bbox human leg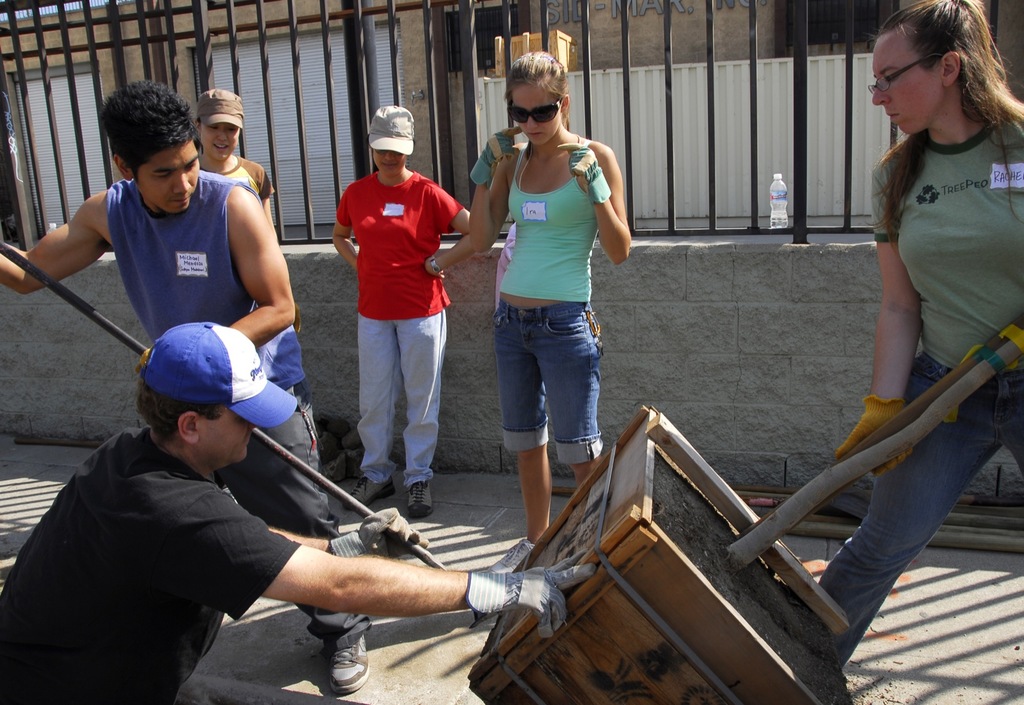
pyautogui.locateOnScreen(483, 305, 547, 571)
